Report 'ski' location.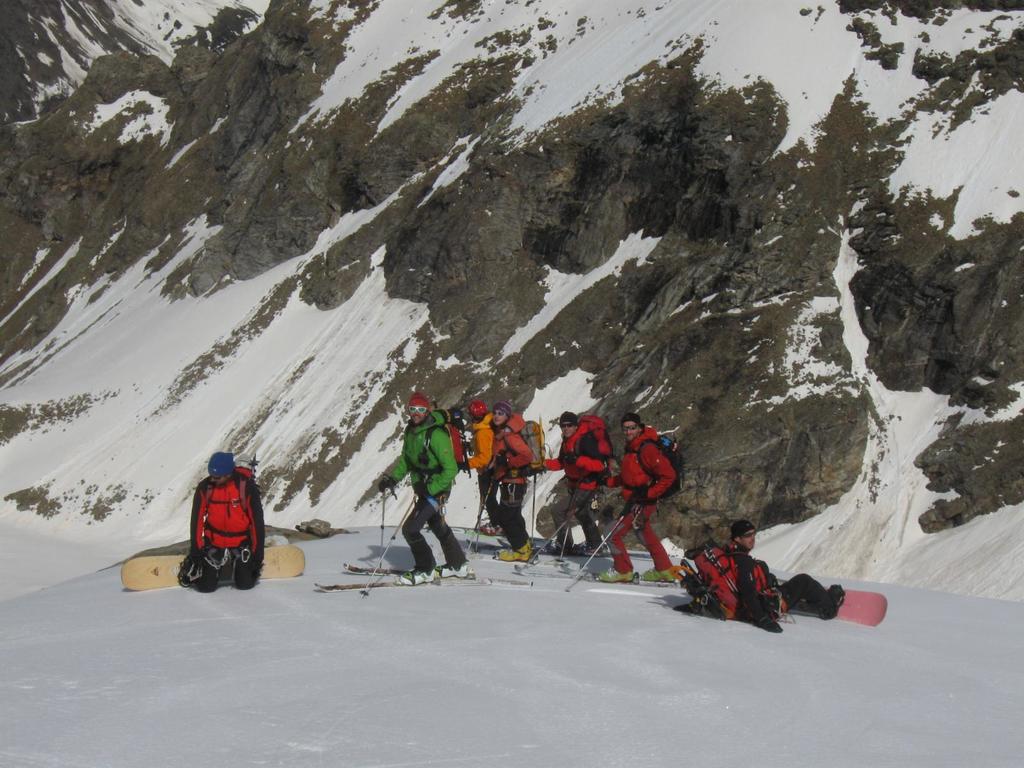
Report: crop(340, 560, 536, 589).
